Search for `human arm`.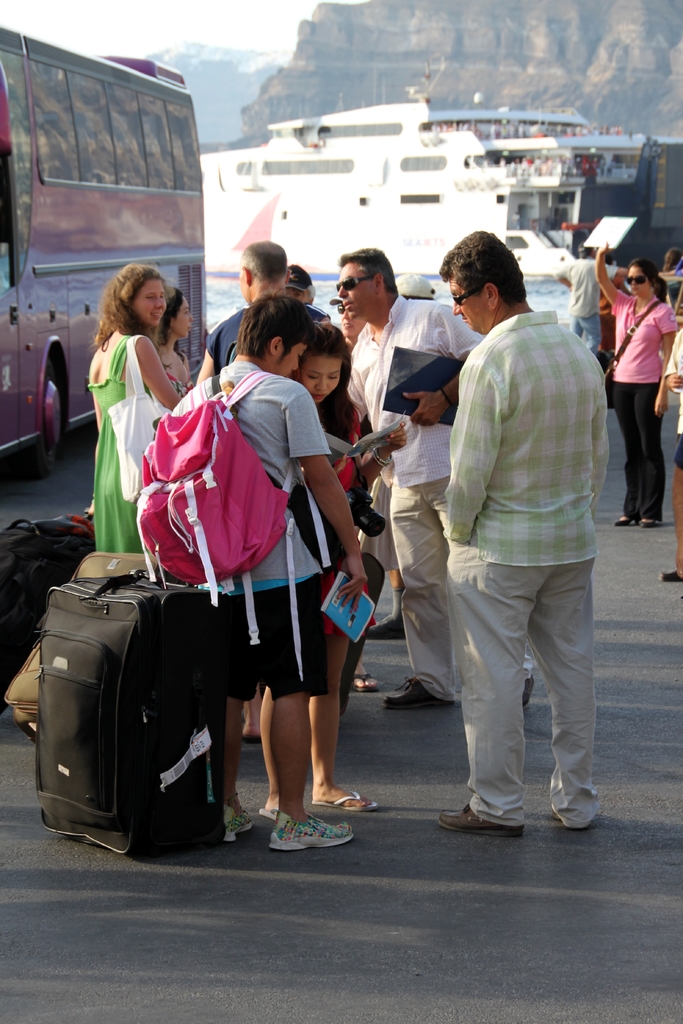
Found at BBox(398, 370, 459, 435).
